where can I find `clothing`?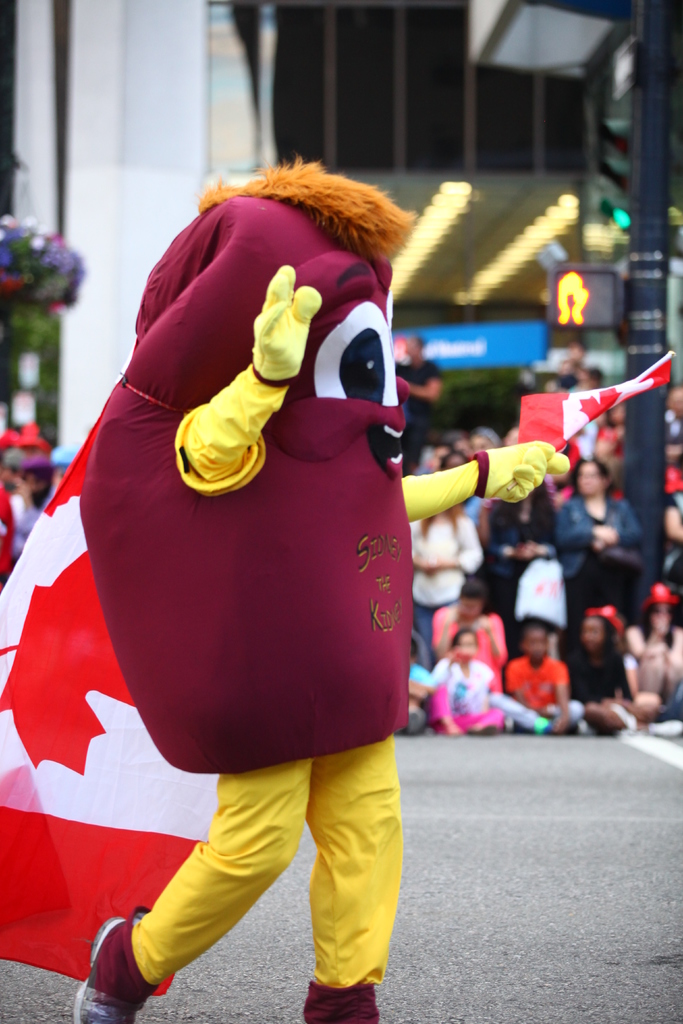
You can find it at BBox(122, 264, 571, 988).
